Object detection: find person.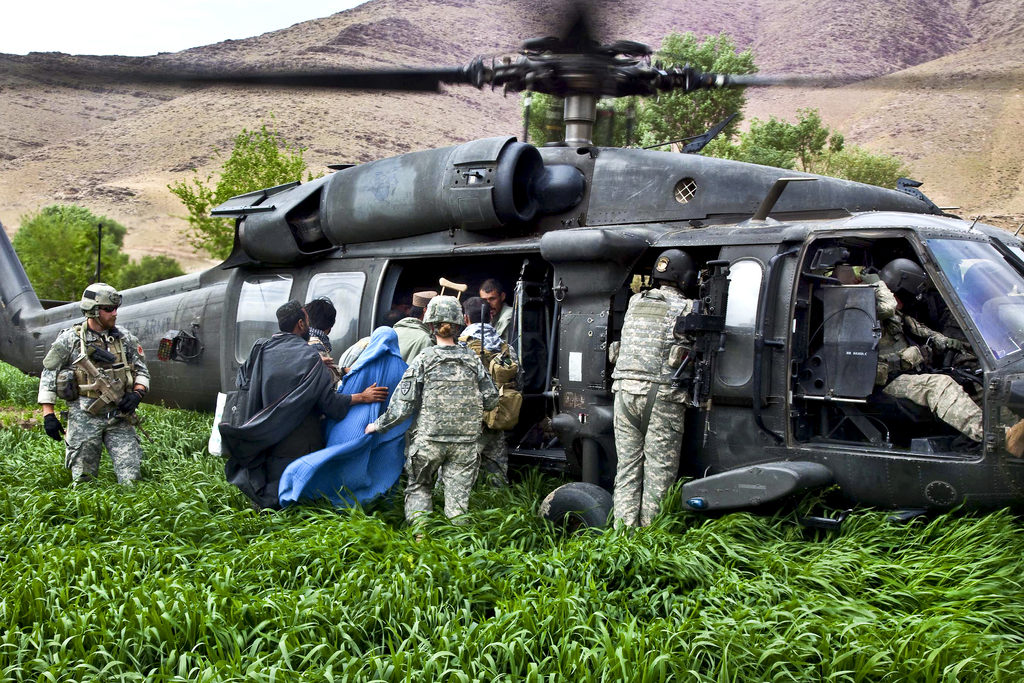
box(364, 294, 498, 536).
